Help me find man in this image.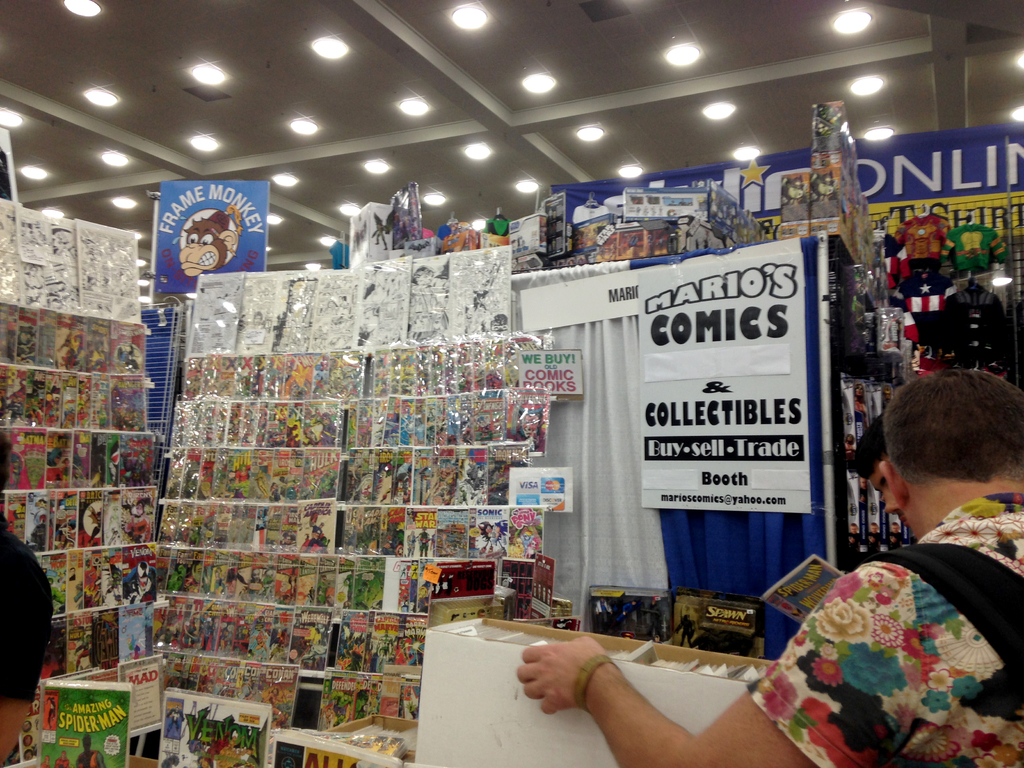
Found it: box(849, 415, 913, 532).
